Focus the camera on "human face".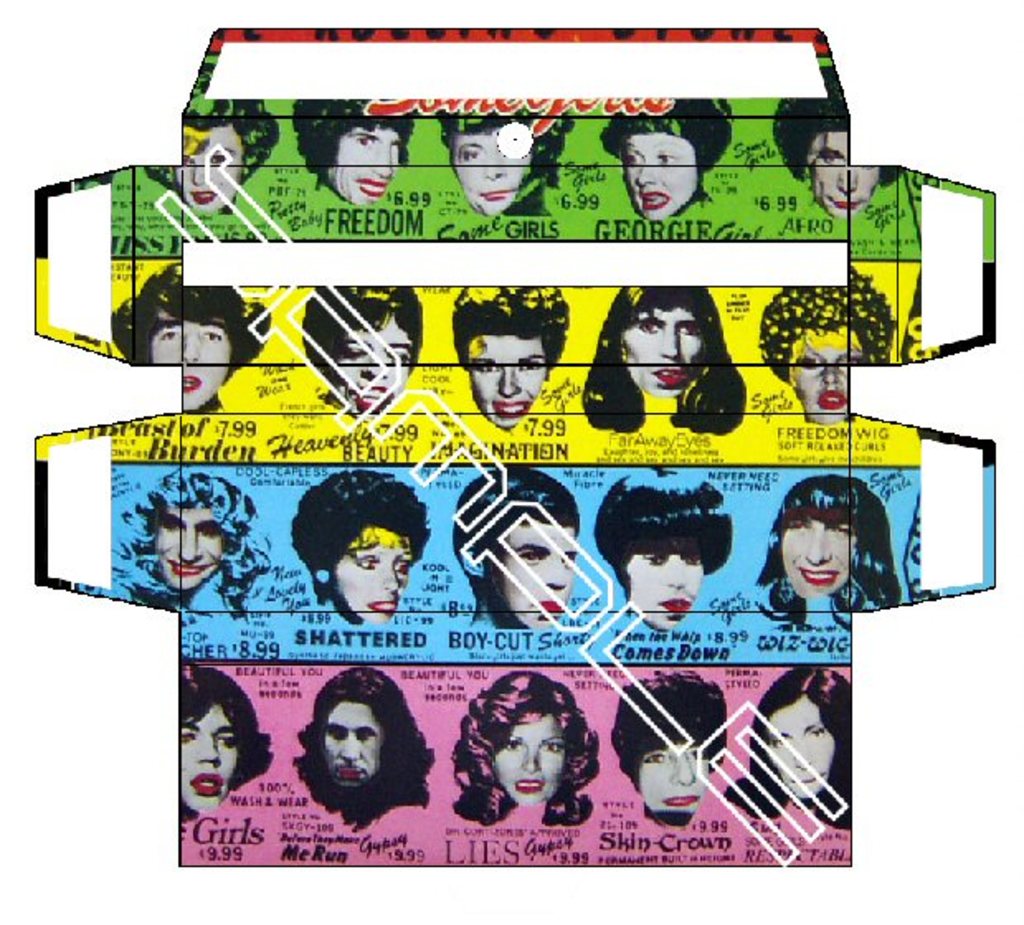
Focus region: detection(454, 119, 524, 211).
